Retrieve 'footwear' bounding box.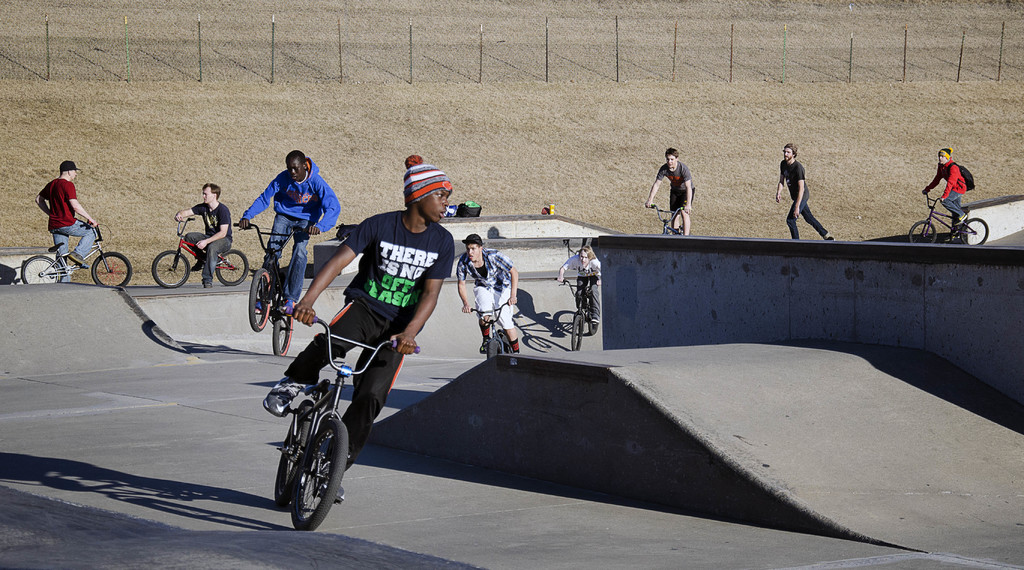
Bounding box: (191,261,202,272).
